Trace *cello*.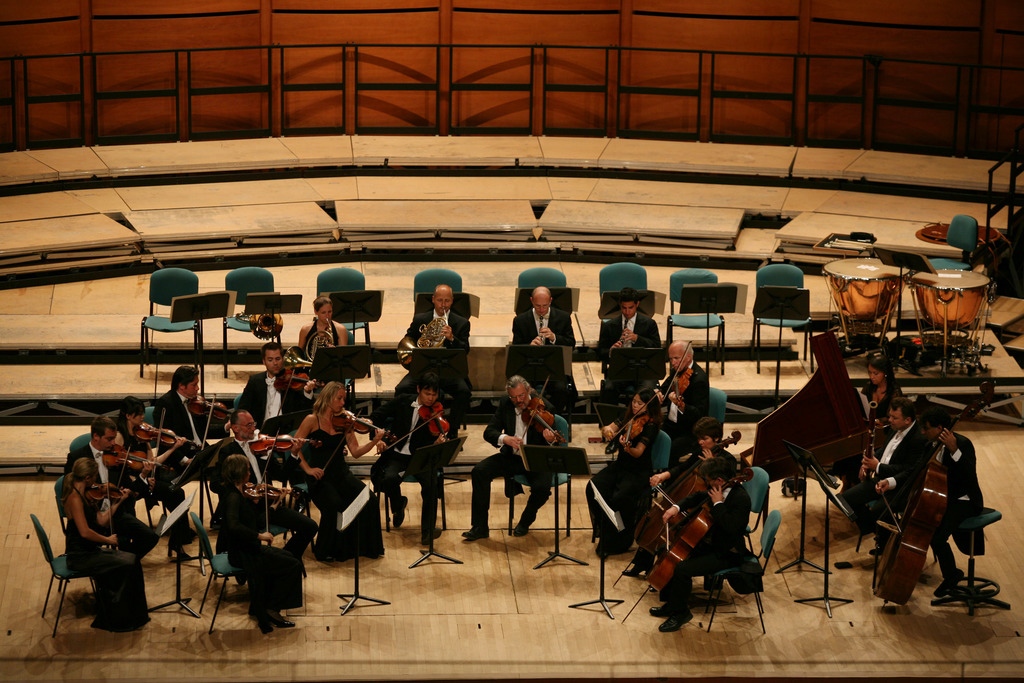
Traced to bbox=(645, 447, 746, 596).
